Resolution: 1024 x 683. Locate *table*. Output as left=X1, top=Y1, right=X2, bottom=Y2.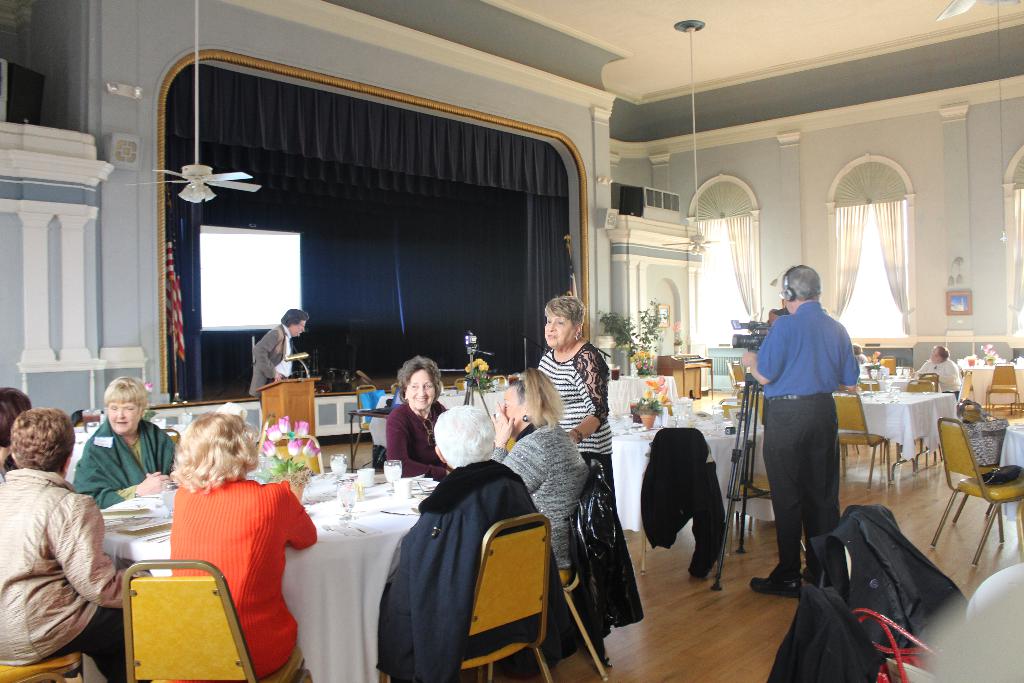
left=348, top=411, right=388, bottom=470.
